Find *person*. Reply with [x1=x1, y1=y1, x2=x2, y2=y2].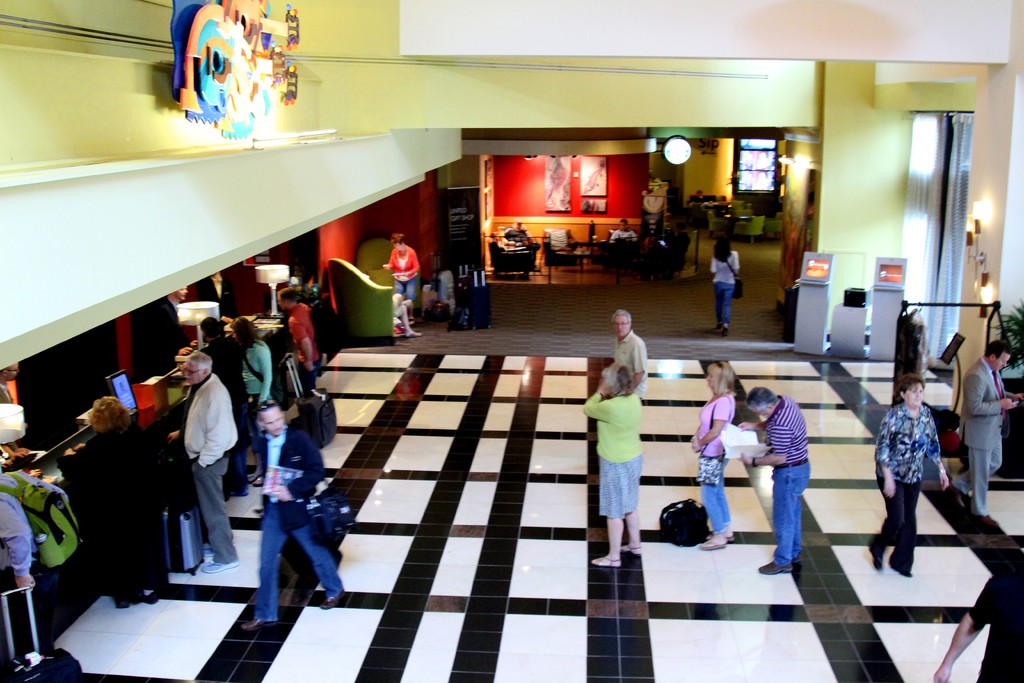
[x1=189, y1=267, x2=232, y2=332].
